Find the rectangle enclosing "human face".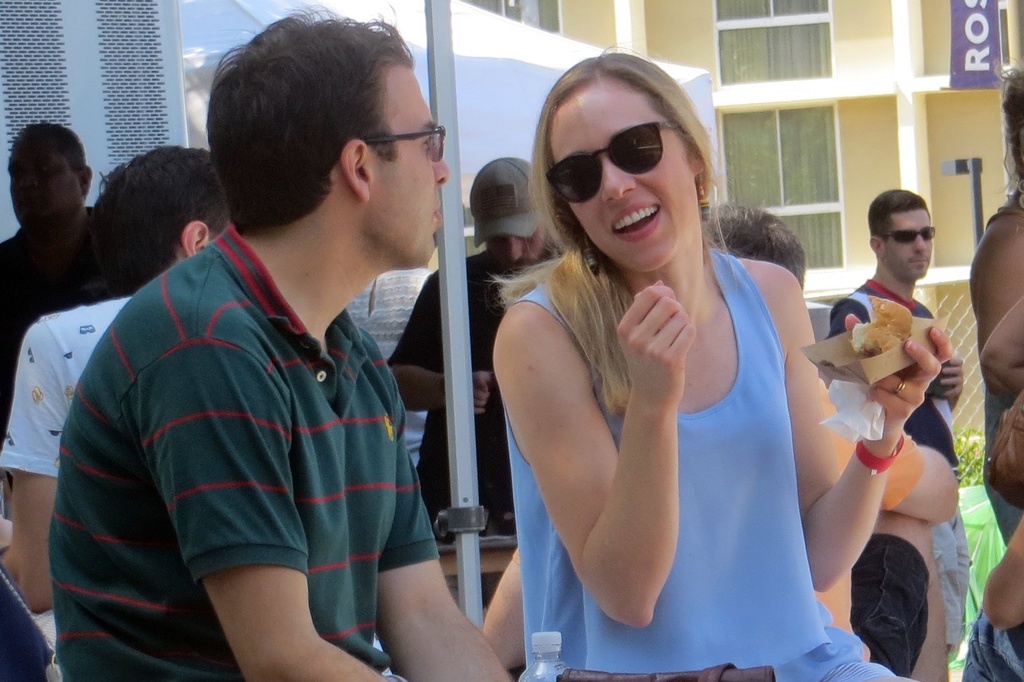
crop(885, 209, 934, 282).
